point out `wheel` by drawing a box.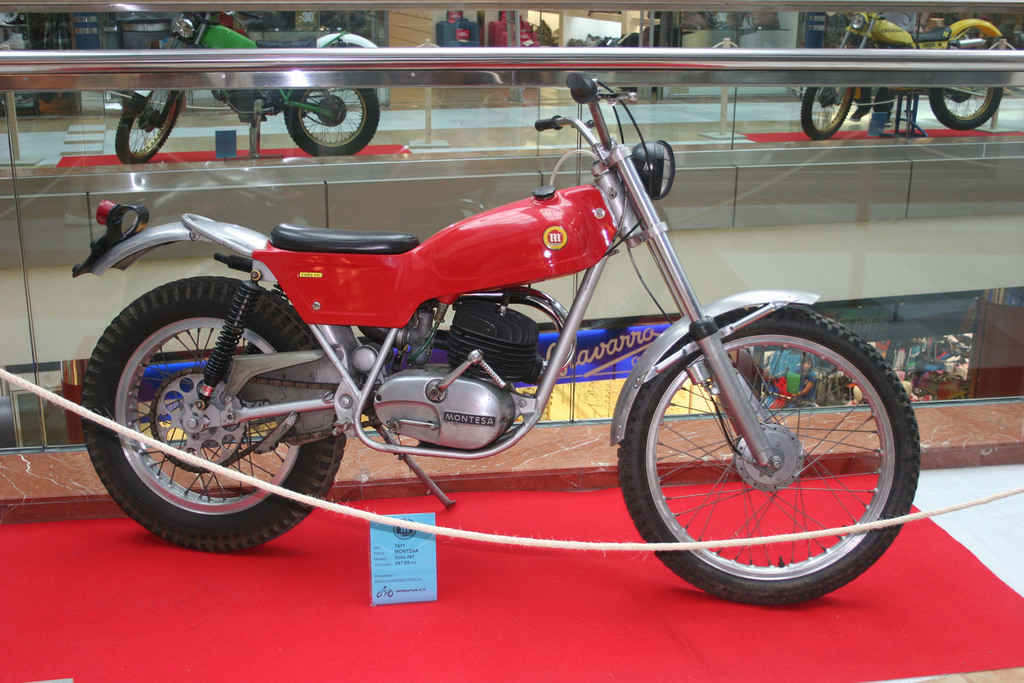
[115,89,184,165].
